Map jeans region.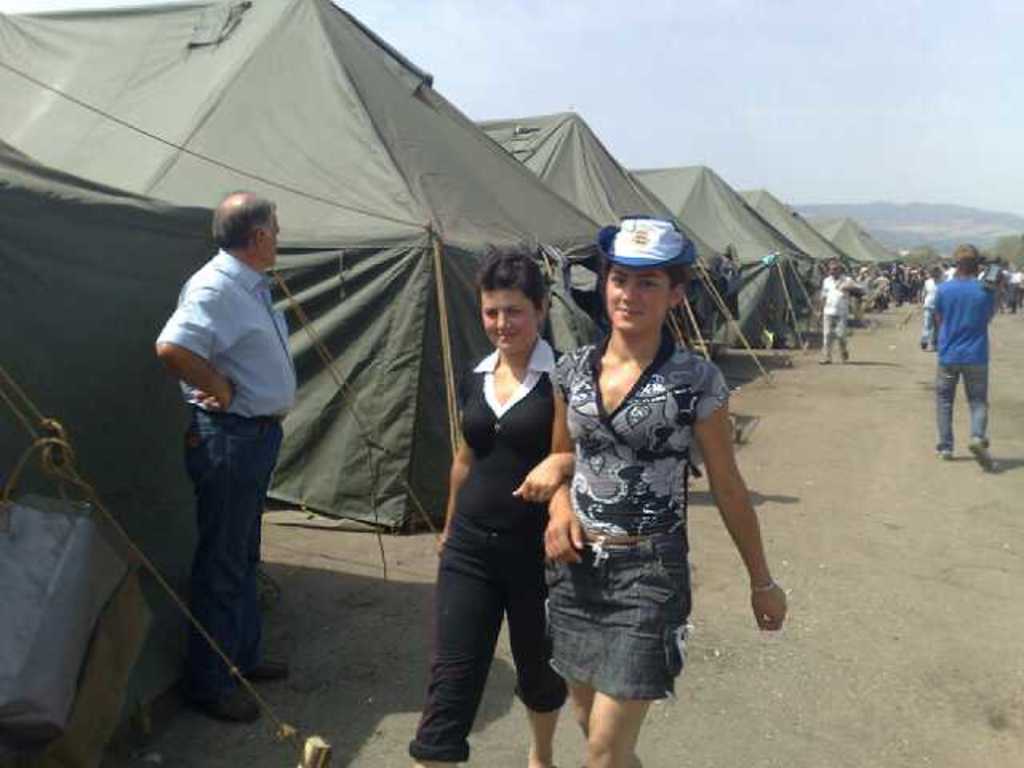
Mapped to [182,410,280,674].
